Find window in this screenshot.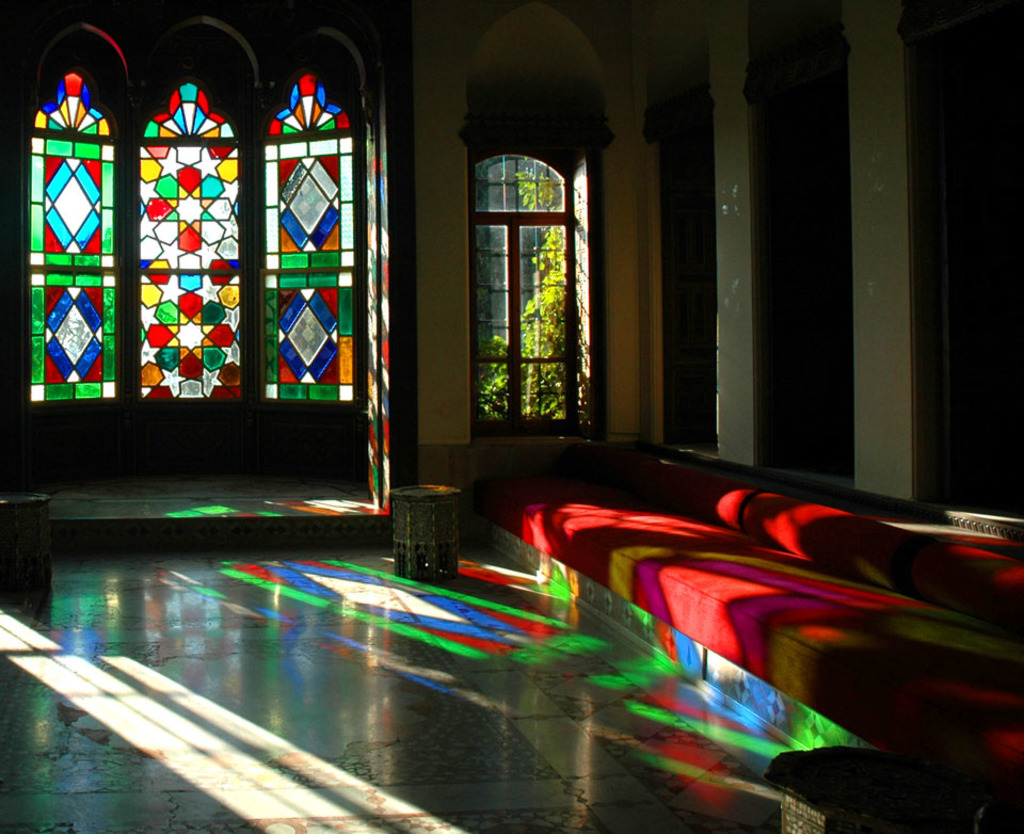
The bounding box for window is box(478, 149, 603, 426).
